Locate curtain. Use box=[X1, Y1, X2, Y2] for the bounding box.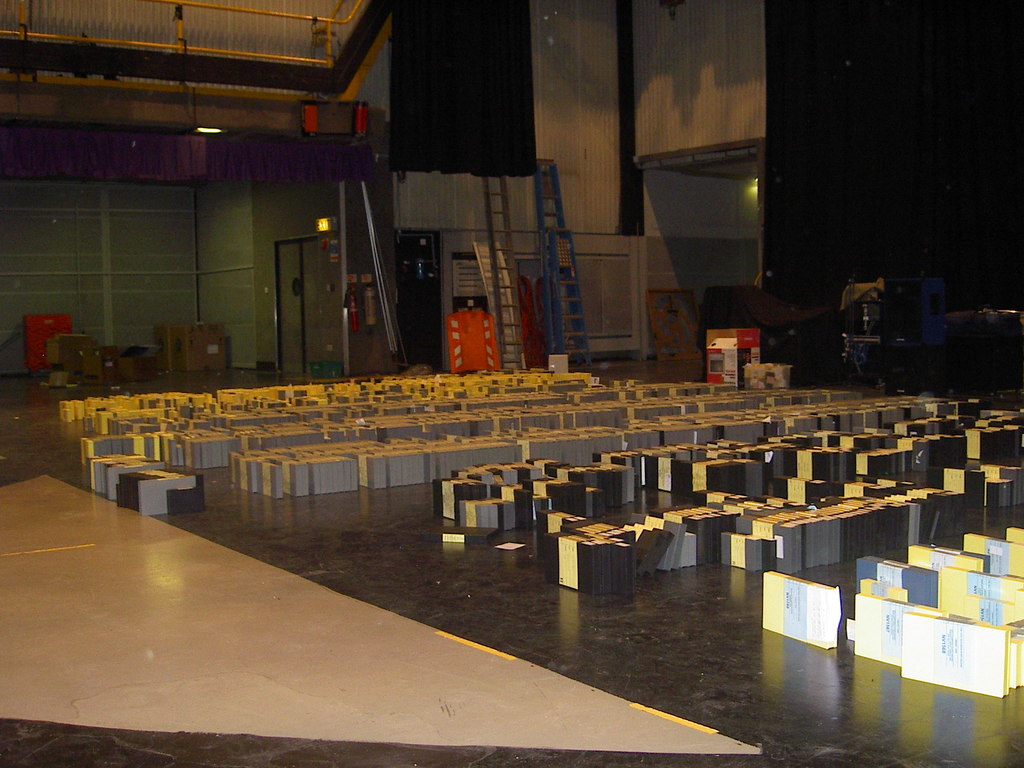
box=[388, 0, 539, 177].
